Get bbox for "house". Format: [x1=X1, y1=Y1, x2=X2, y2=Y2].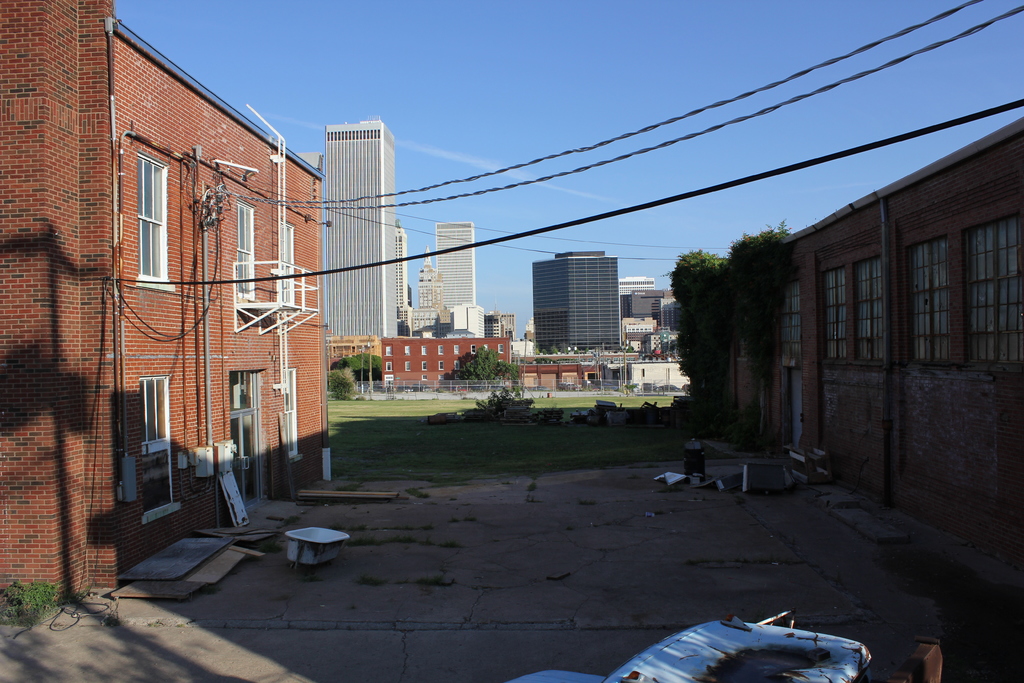
[x1=672, y1=113, x2=1003, y2=468].
